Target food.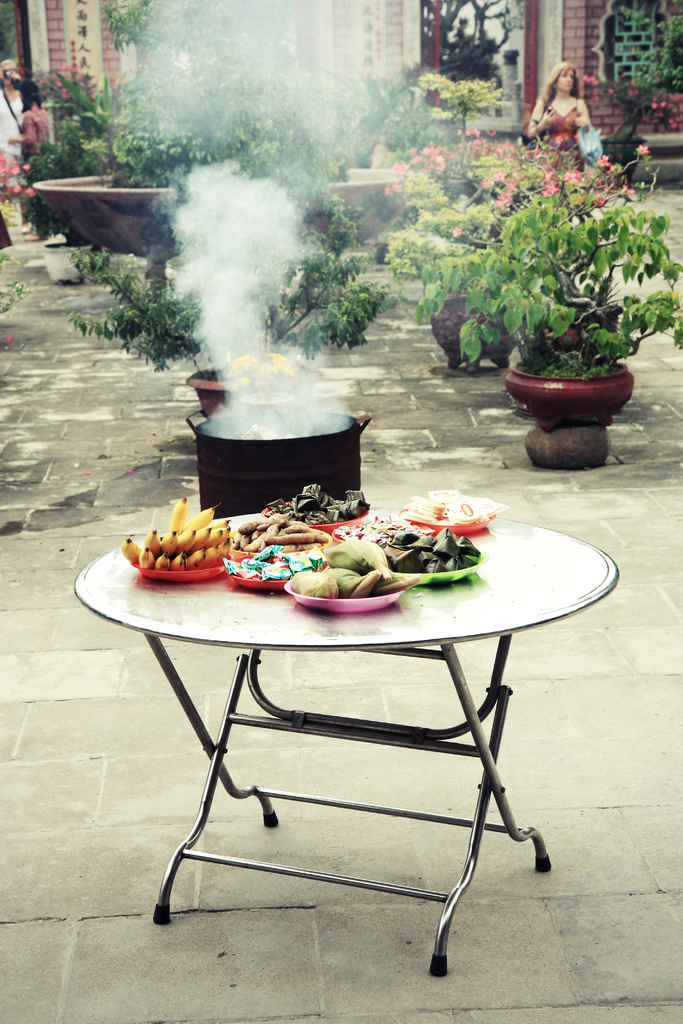
Target region: 288/571/339/599.
